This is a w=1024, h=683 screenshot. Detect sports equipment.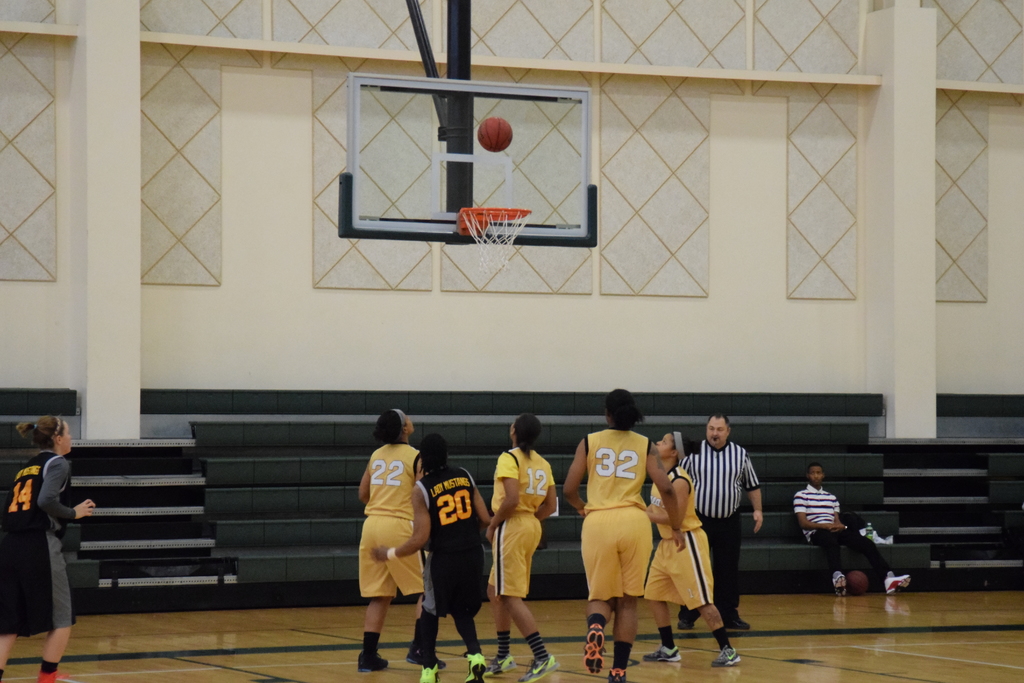
(left=417, top=664, right=435, bottom=682).
